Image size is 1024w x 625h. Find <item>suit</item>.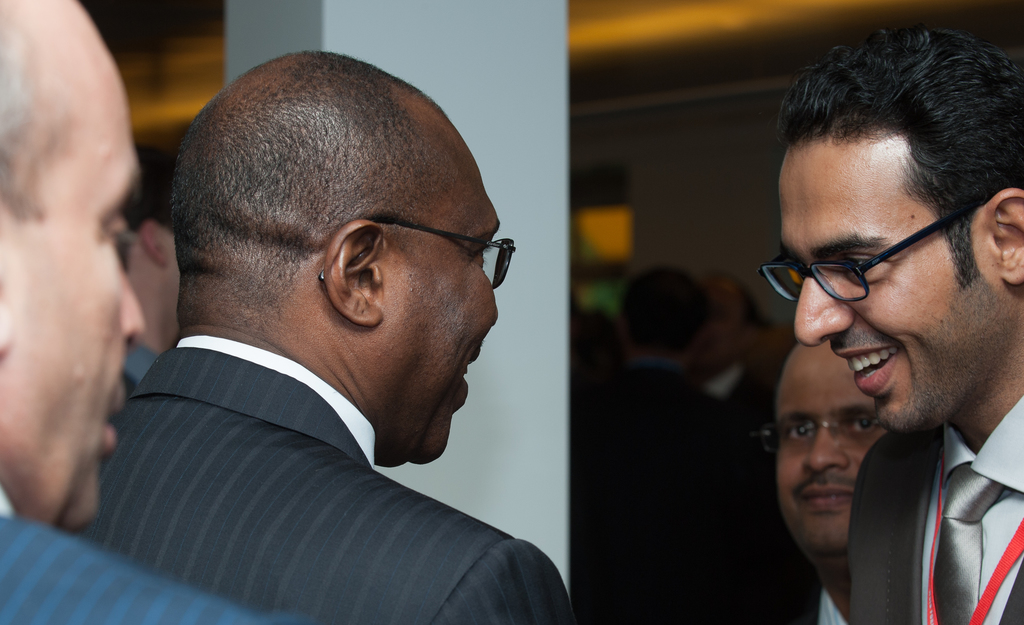
Rect(54, 332, 580, 624).
